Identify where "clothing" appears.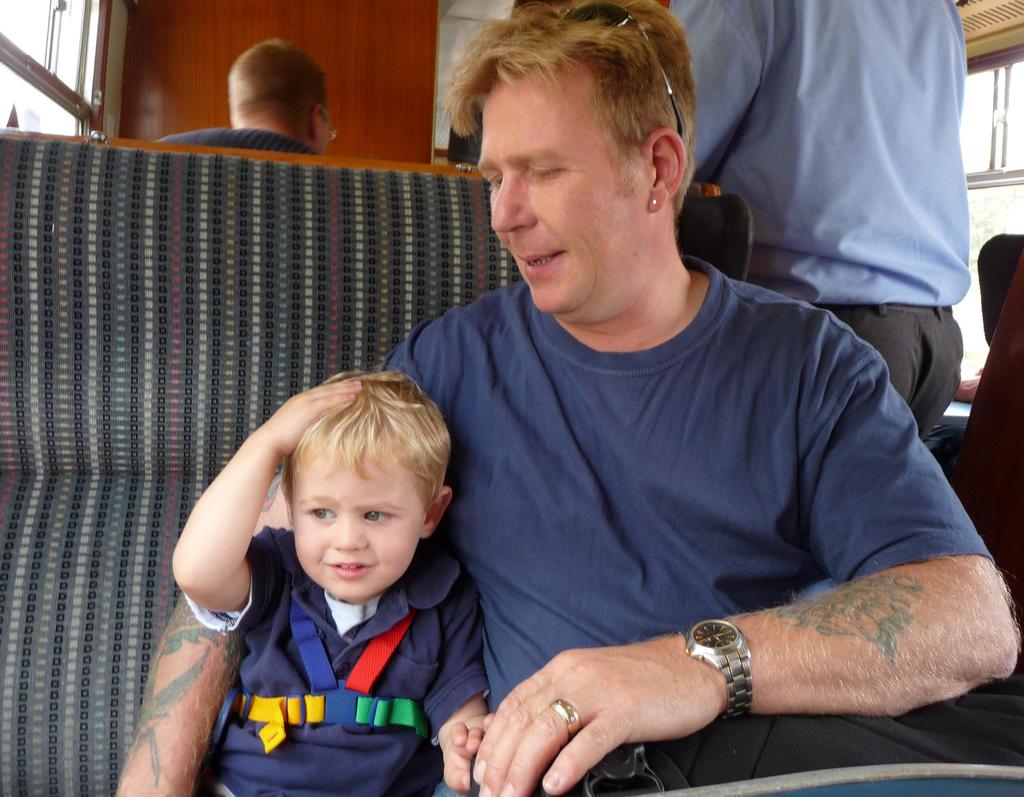
Appears at rect(185, 522, 491, 796).
